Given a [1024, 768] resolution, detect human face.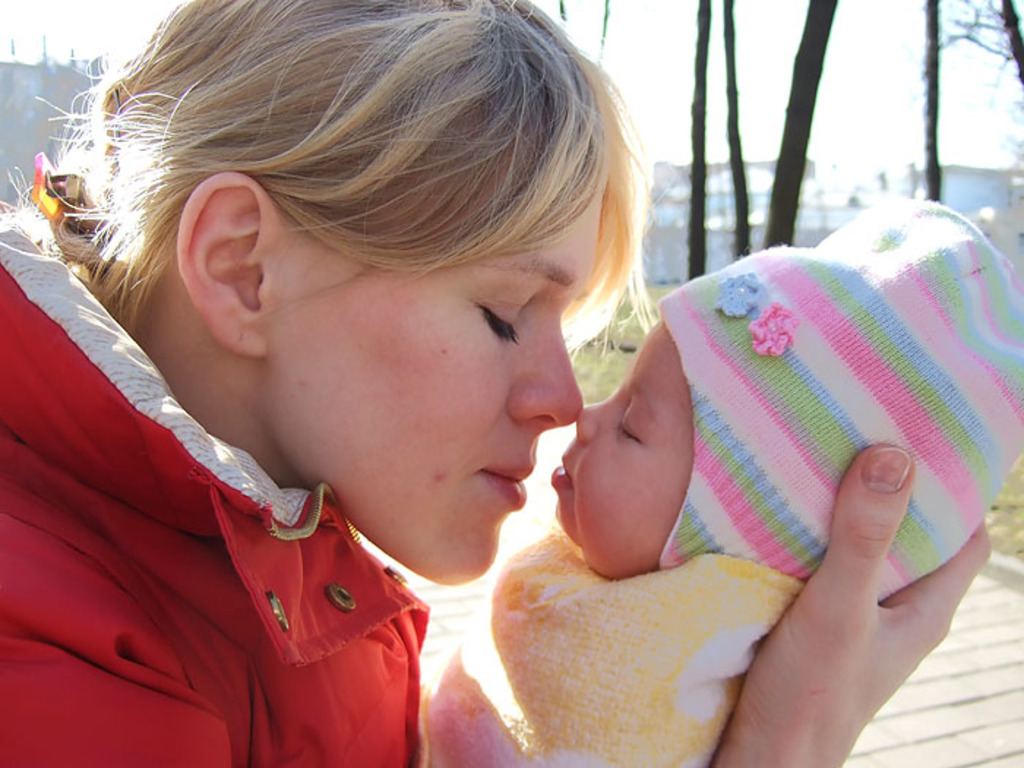
l=547, t=319, r=701, b=573.
